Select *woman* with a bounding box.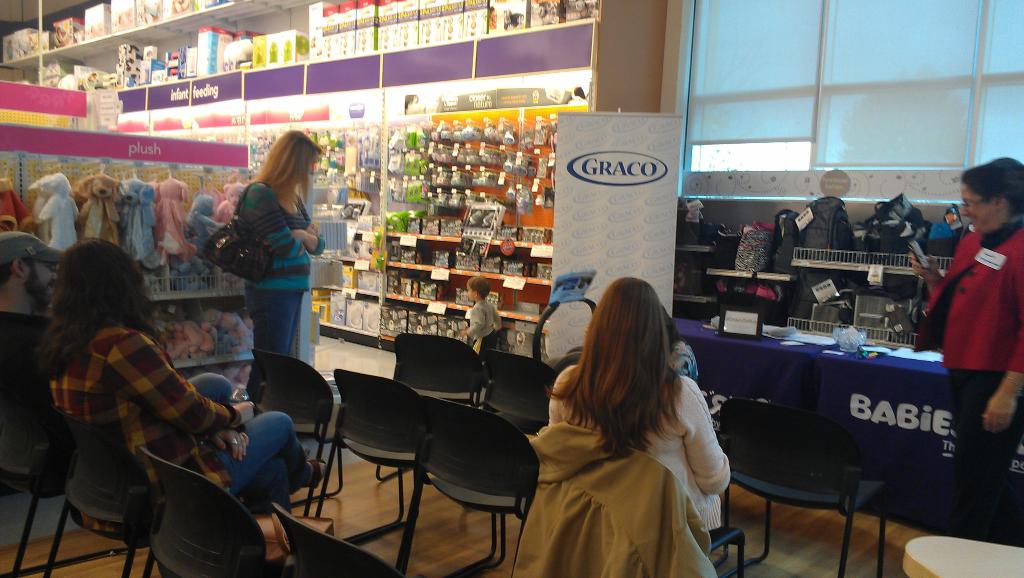
<region>42, 232, 330, 547</region>.
